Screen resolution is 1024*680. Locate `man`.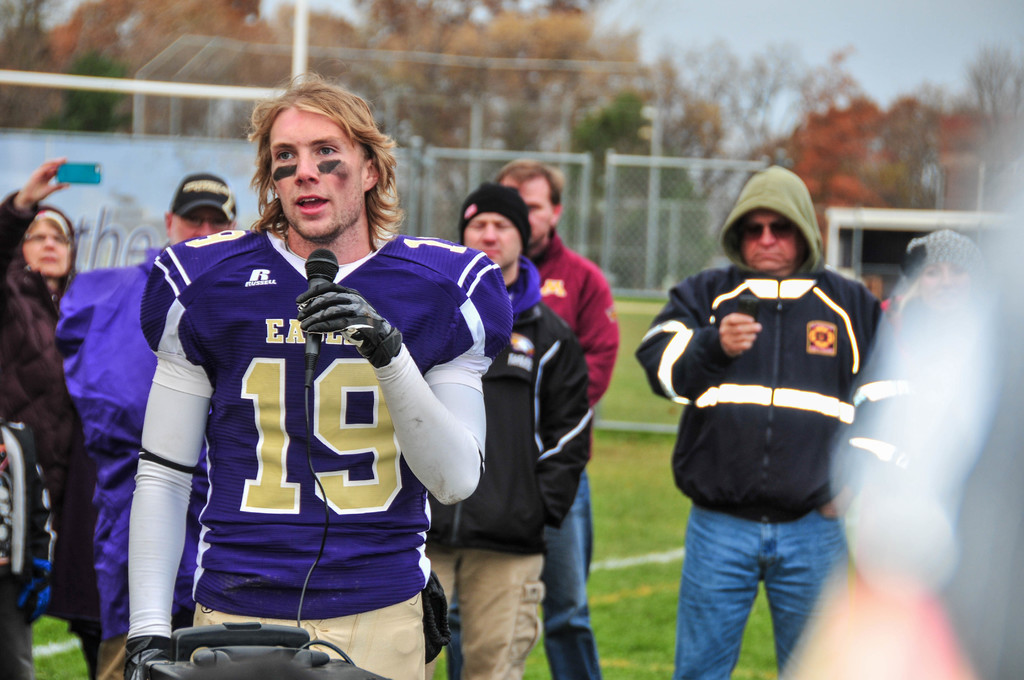
(49, 172, 260, 678).
